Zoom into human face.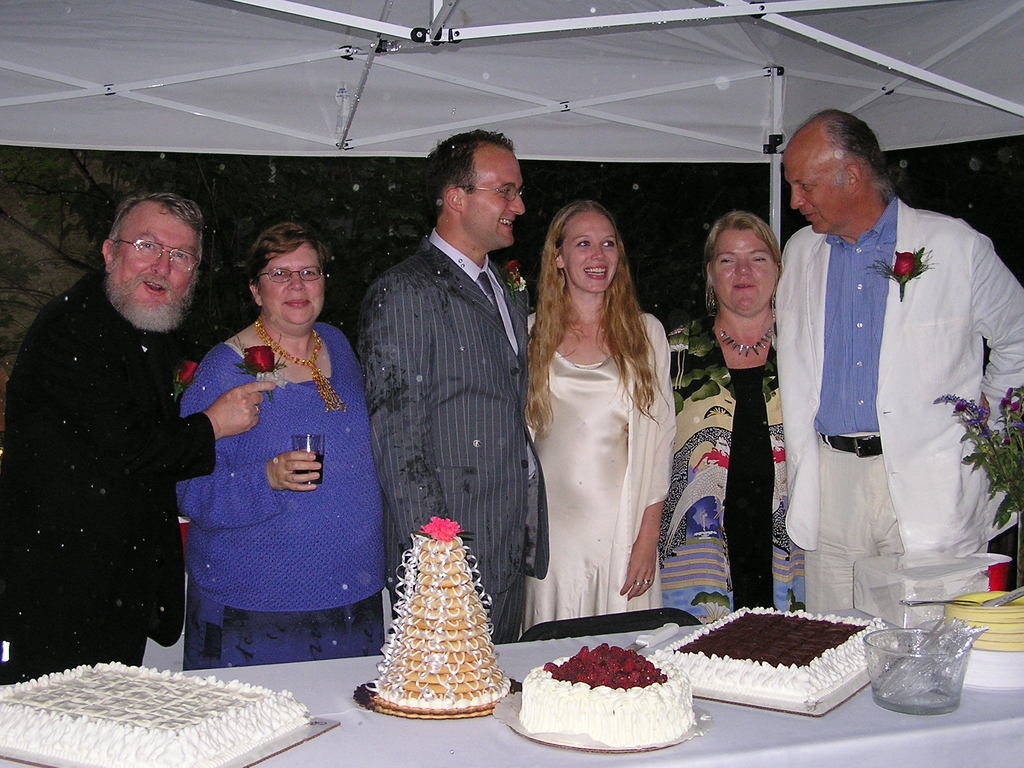
Zoom target: 266 249 323 330.
